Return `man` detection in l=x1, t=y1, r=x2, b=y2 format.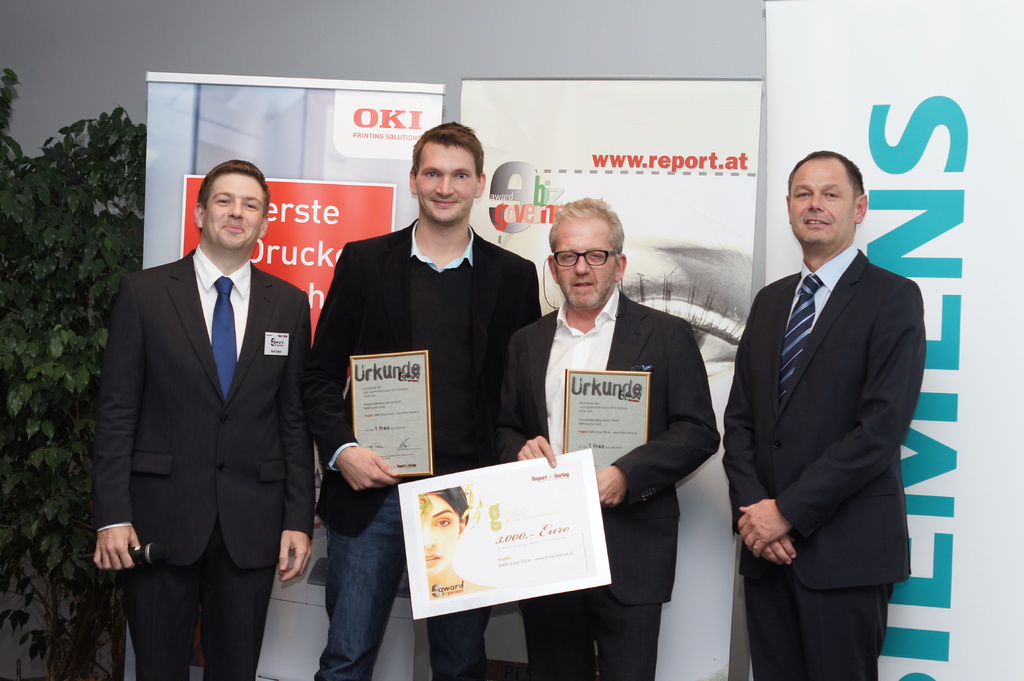
l=92, t=159, r=316, b=680.
